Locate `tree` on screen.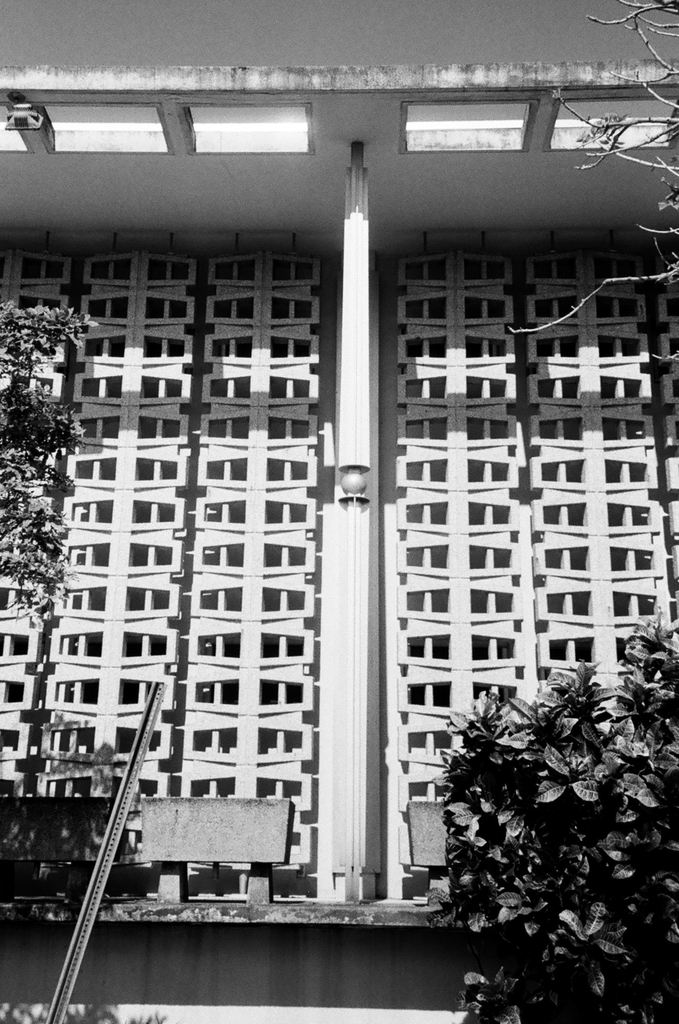
On screen at (x1=509, y1=0, x2=678, y2=369).
